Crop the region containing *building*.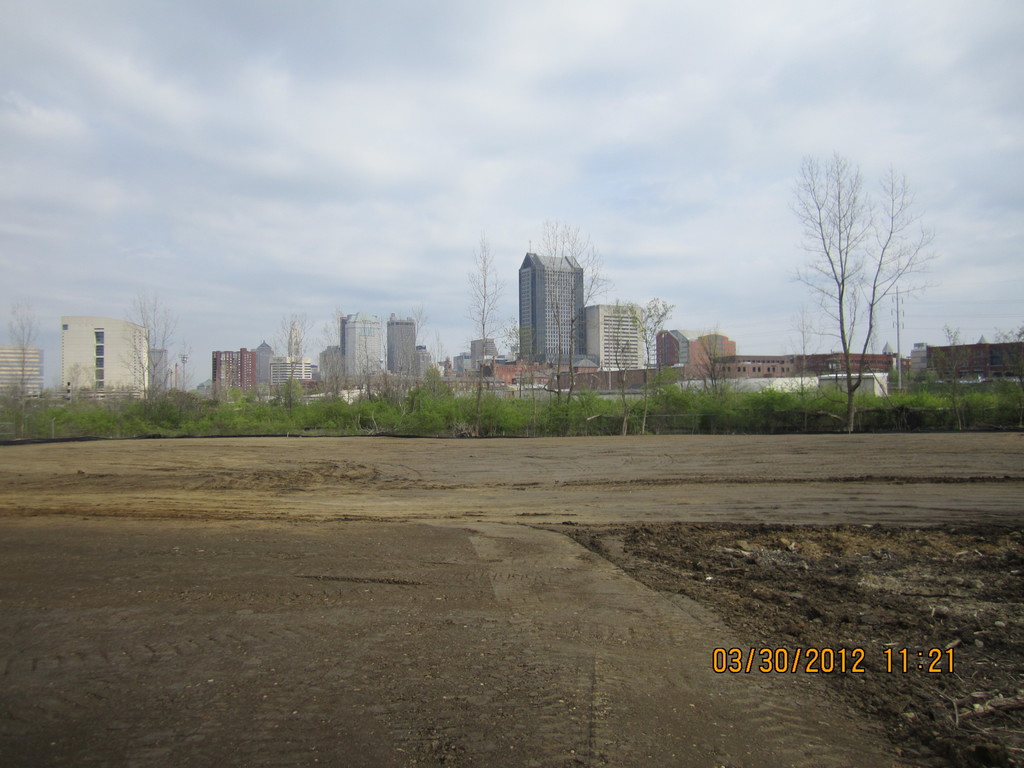
Crop region: detection(0, 350, 48, 401).
